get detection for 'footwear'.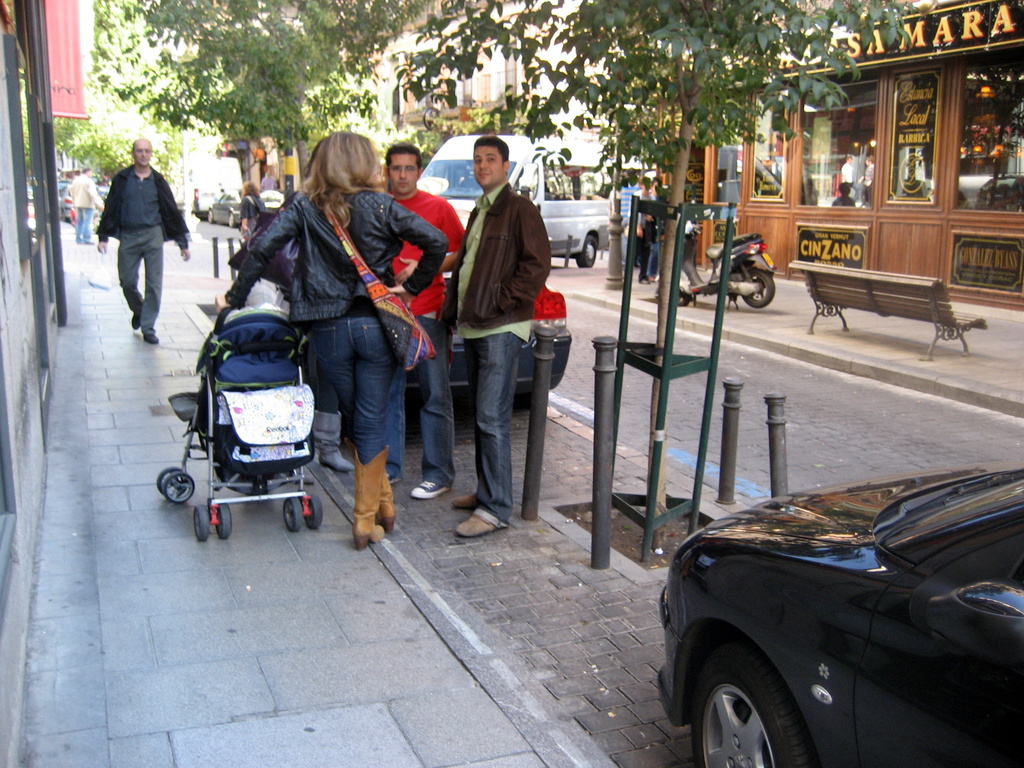
Detection: pyautogui.locateOnScreen(382, 471, 403, 531).
